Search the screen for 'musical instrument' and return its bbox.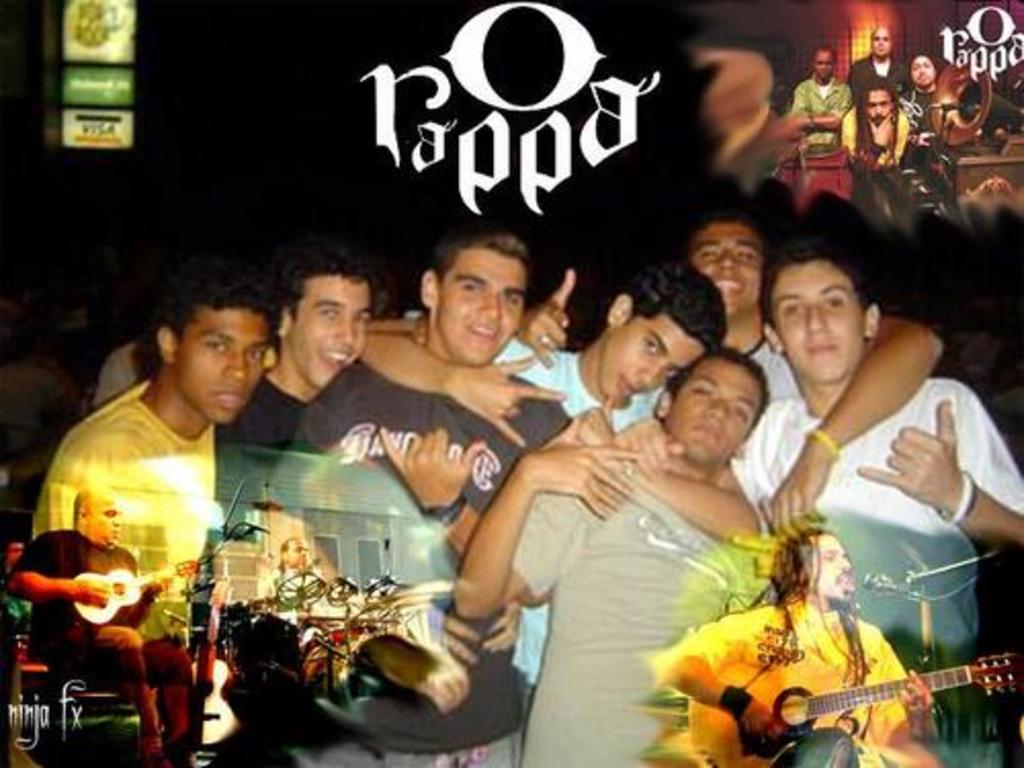
Found: {"left": 59, "top": 557, "right": 205, "bottom": 618}.
